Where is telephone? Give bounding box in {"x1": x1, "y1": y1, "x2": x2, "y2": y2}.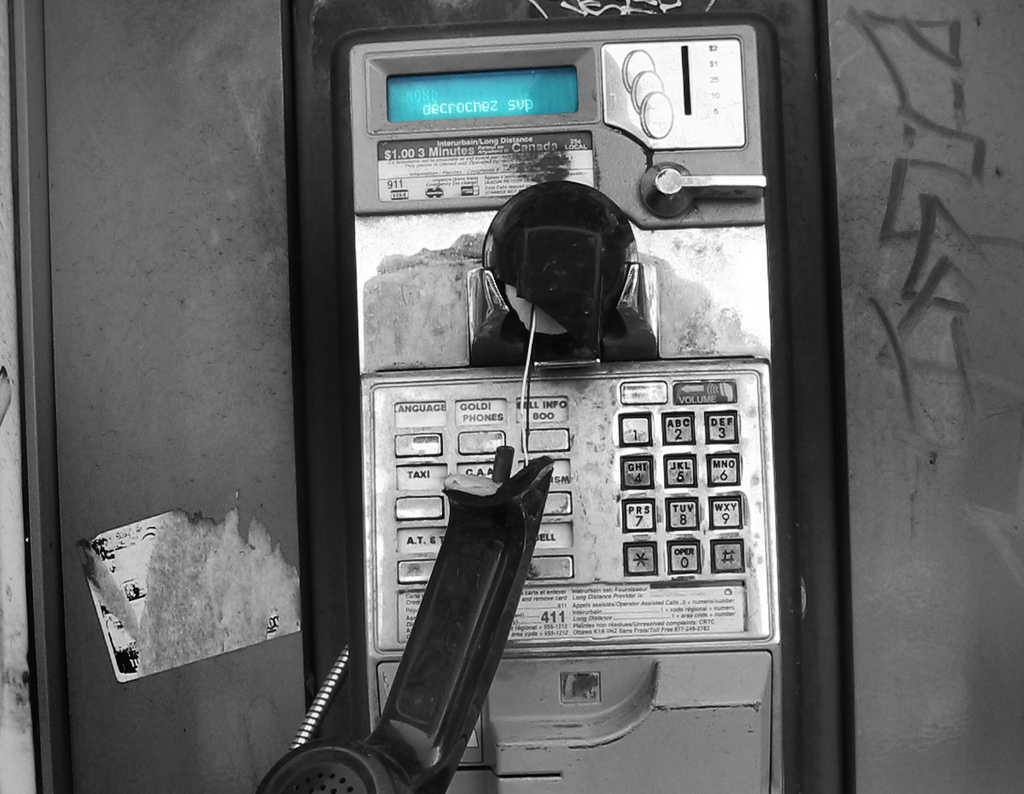
{"x1": 263, "y1": 0, "x2": 841, "y2": 793}.
